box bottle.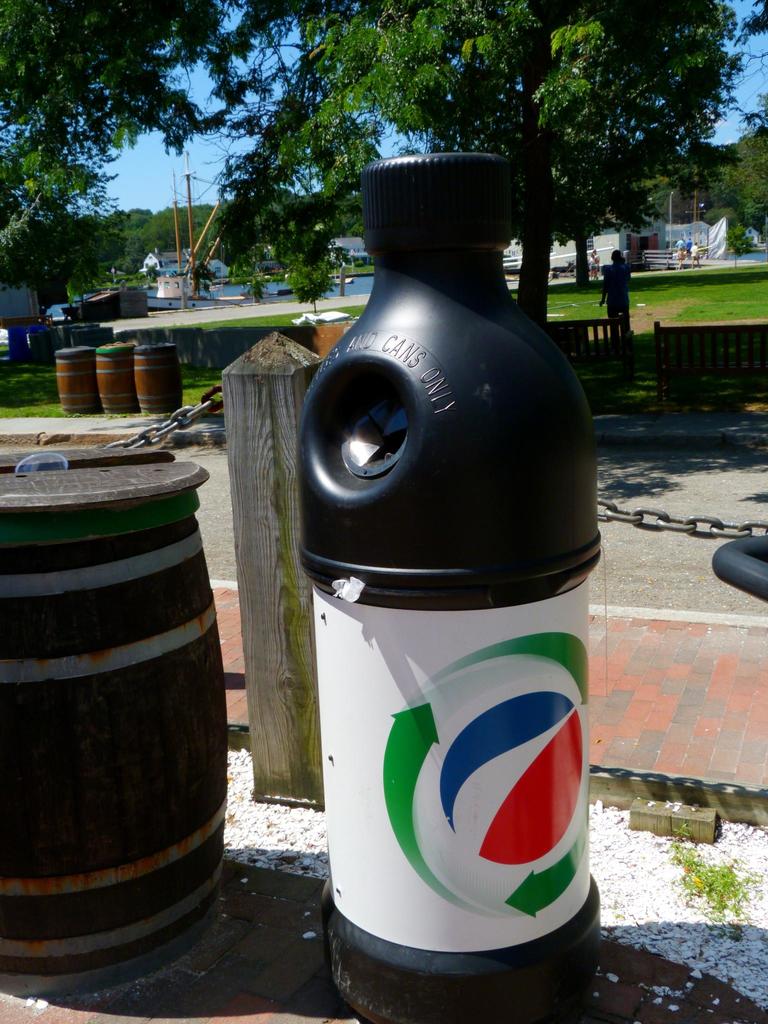
[left=292, top=147, right=610, bottom=1023].
